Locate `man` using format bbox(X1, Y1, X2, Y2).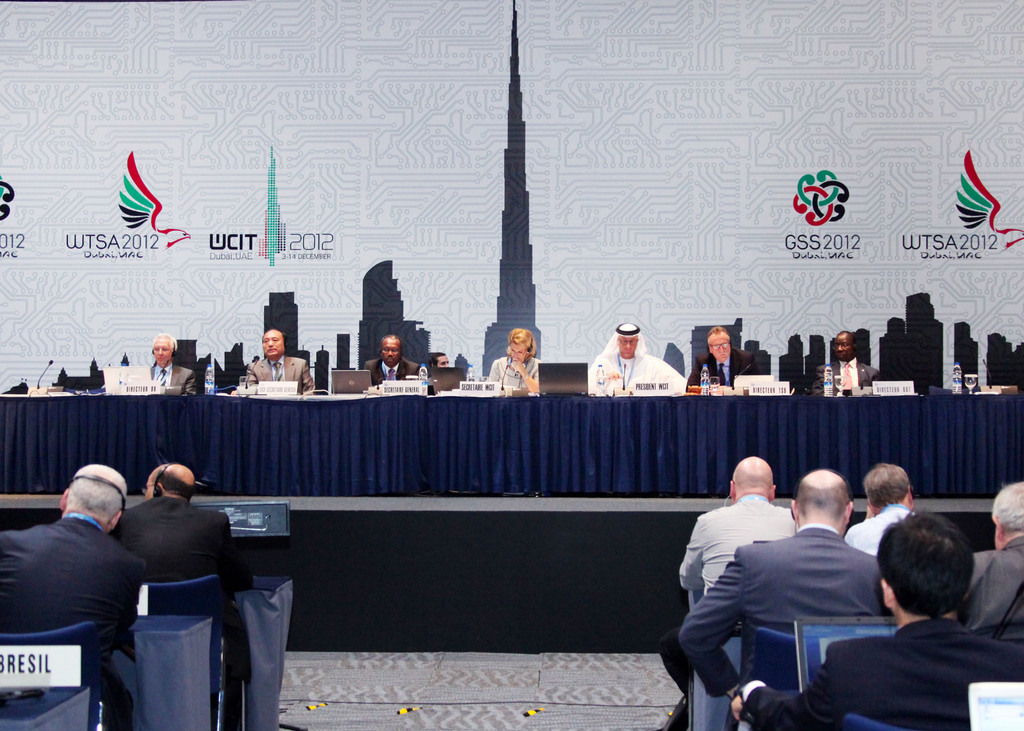
bbox(796, 508, 1023, 730).
